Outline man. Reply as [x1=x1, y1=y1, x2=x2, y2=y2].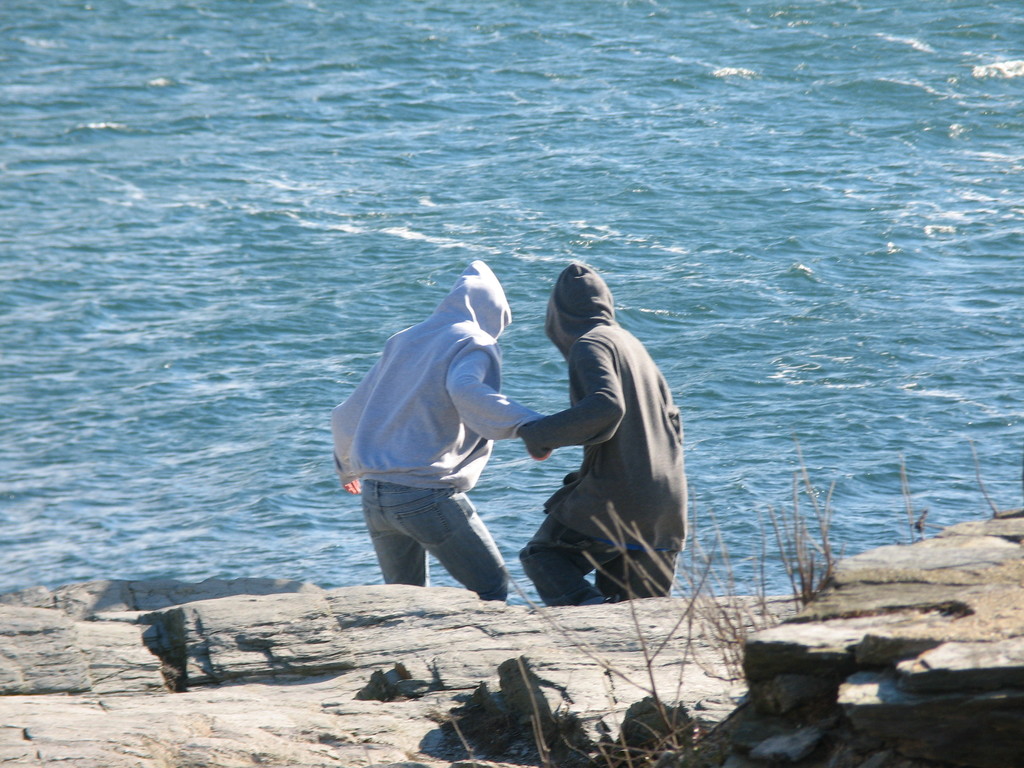
[x1=334, y1=249, x2=550, y2=630].
